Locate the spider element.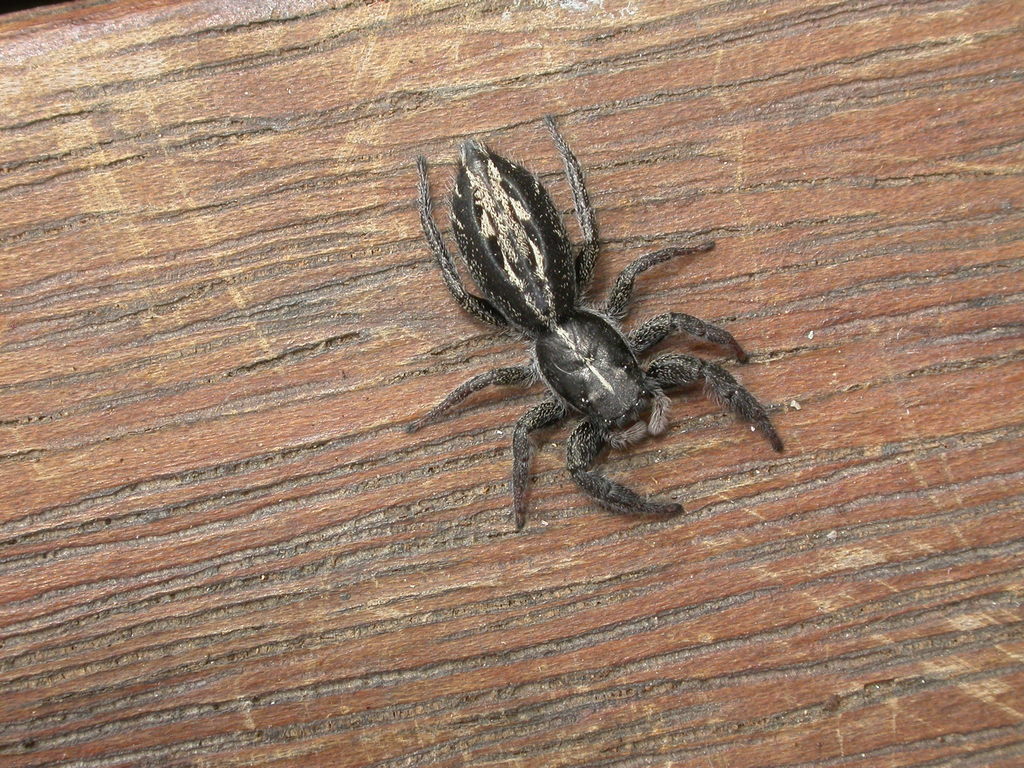
Element bbox: BBox(387, 110, 785, 540).
